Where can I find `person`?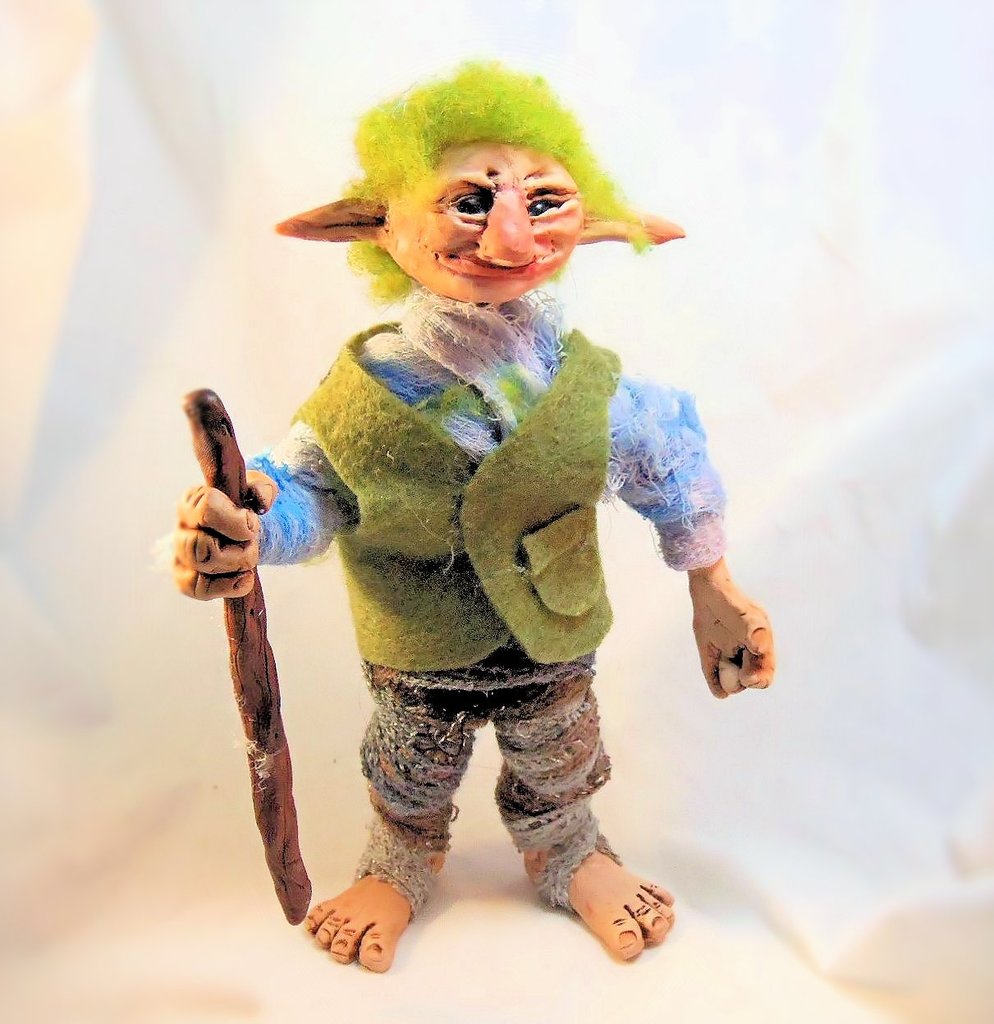
You can find it at [148, 34, 758, 957].
